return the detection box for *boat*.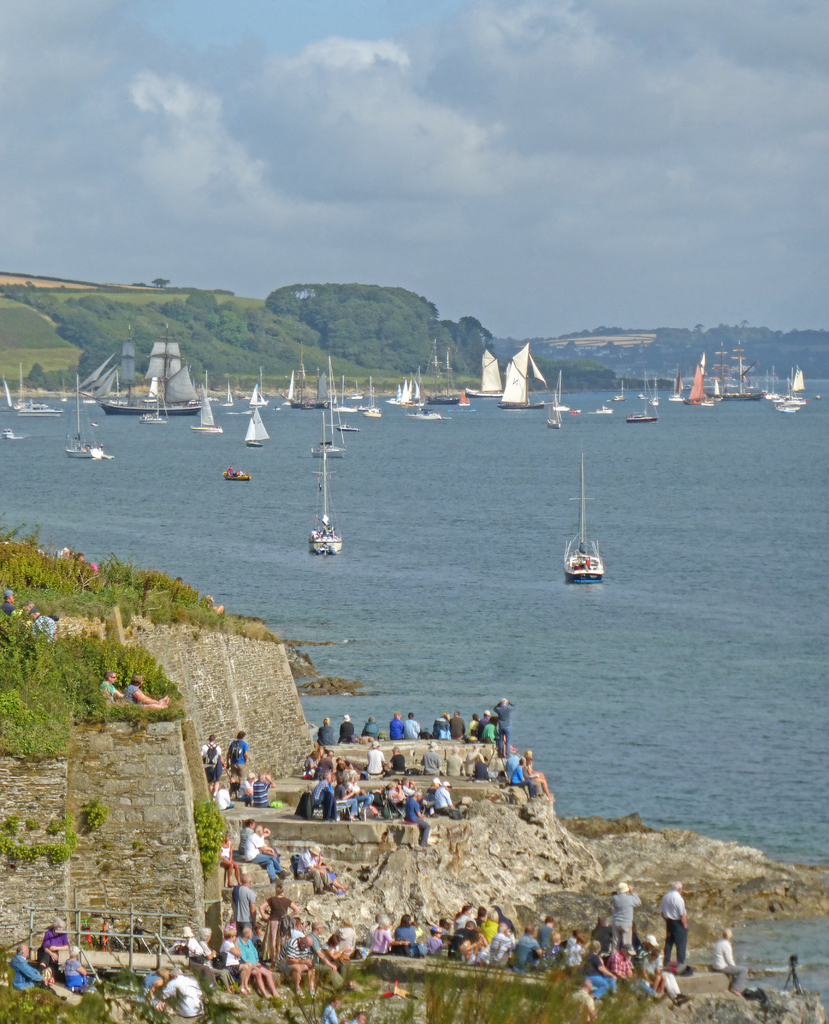
0,425,17,439.
